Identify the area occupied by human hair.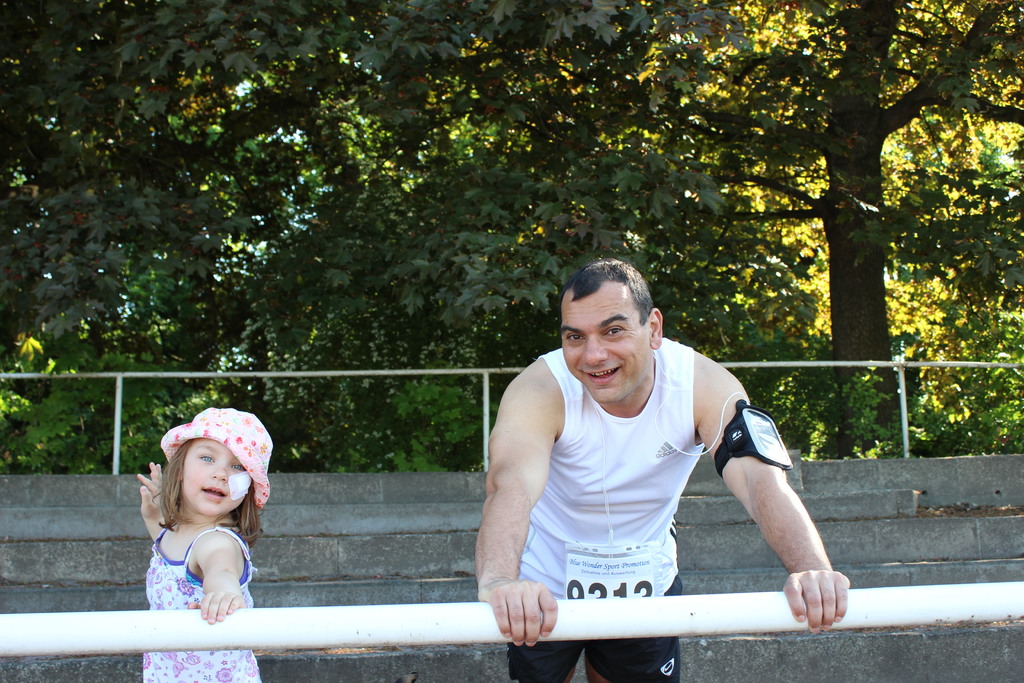
Area: bbox=(155, 440, 189, 522).
